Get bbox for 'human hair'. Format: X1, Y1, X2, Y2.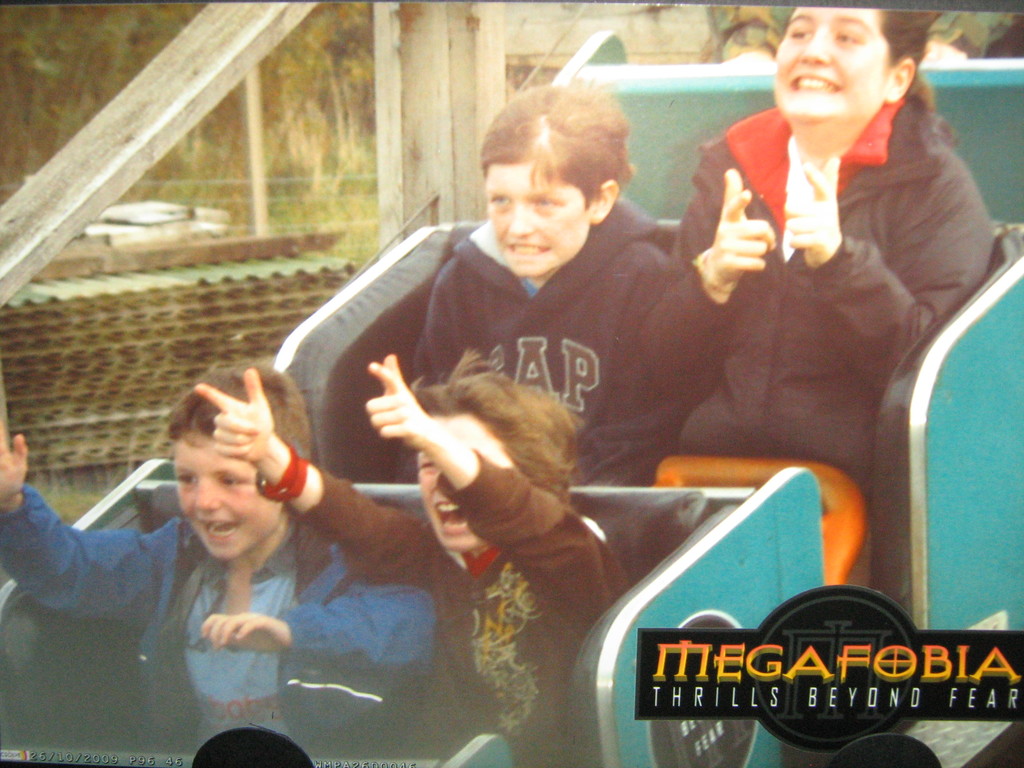
879, 8, 935, 113.
